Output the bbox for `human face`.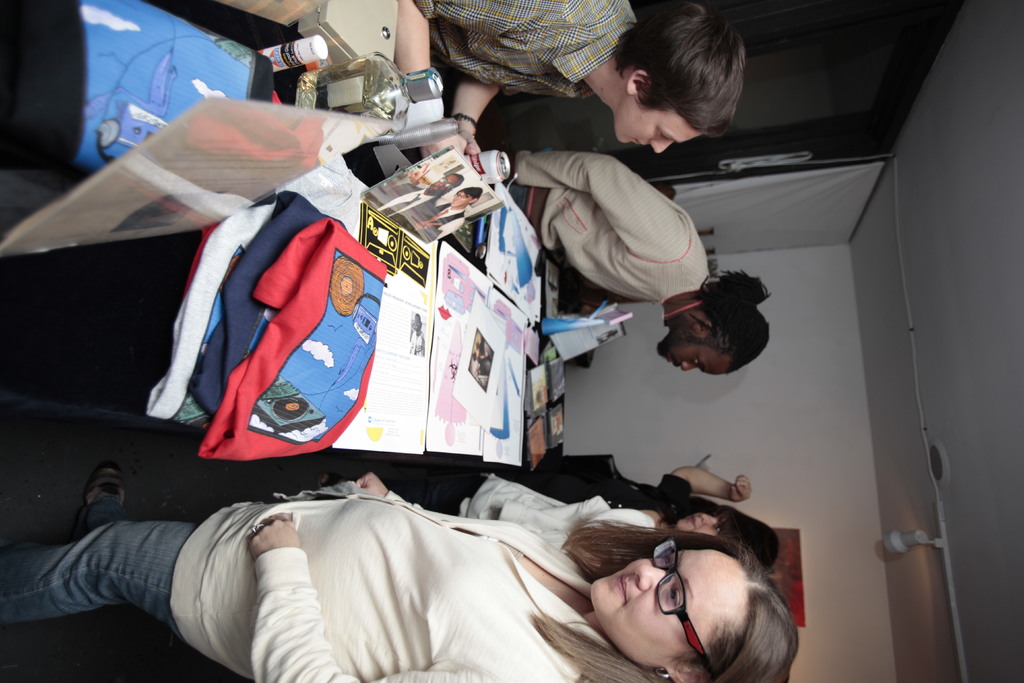
bbox=(657, 334, 727, 374).
